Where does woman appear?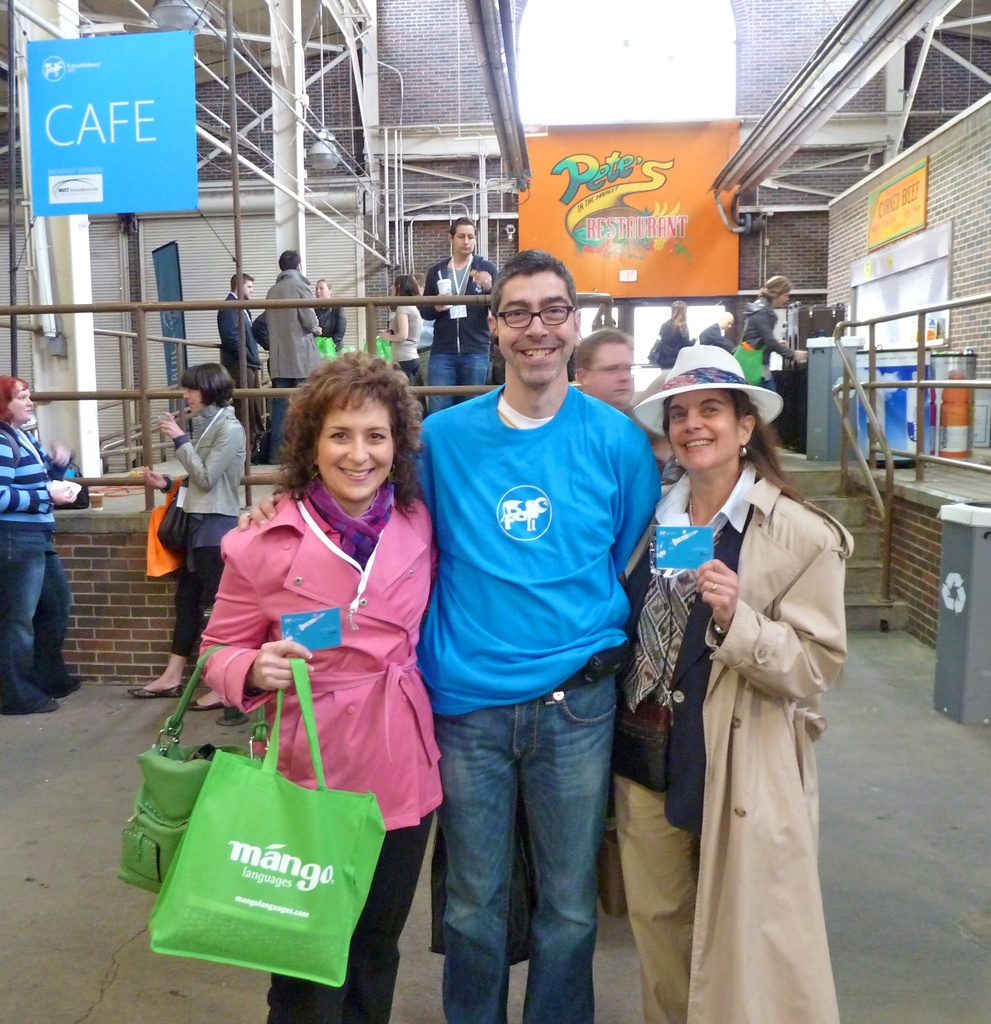
Appears at x1=124, y1=364, x2=243, y2=714.
